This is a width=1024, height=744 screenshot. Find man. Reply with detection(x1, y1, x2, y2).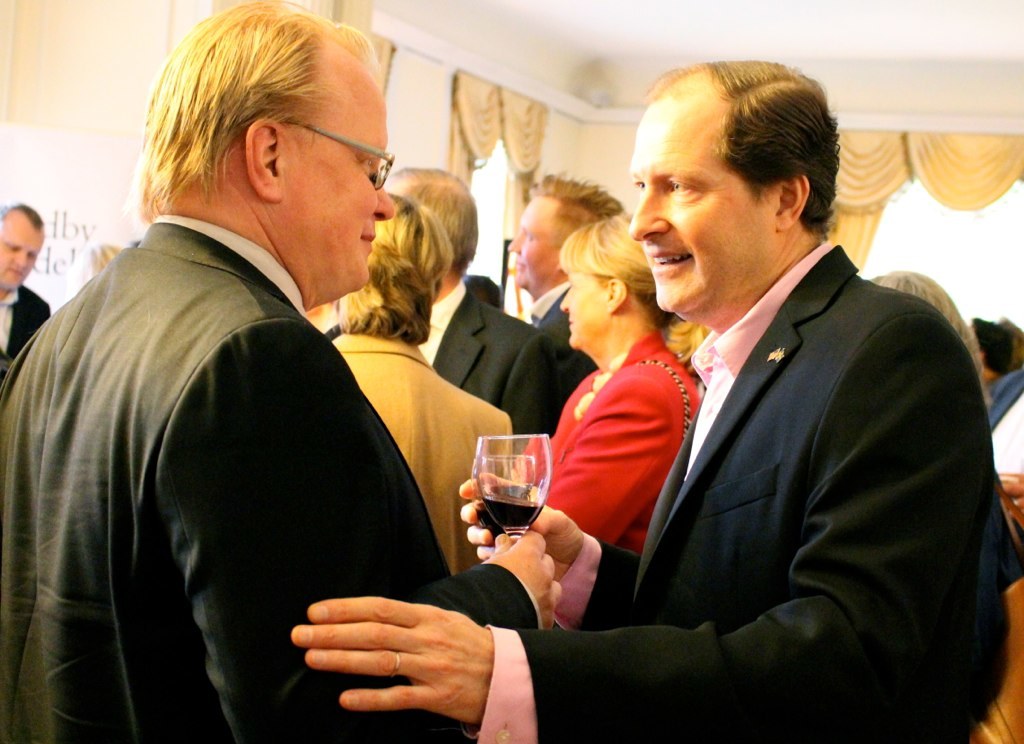
detection(498, 167, 627, 438).
